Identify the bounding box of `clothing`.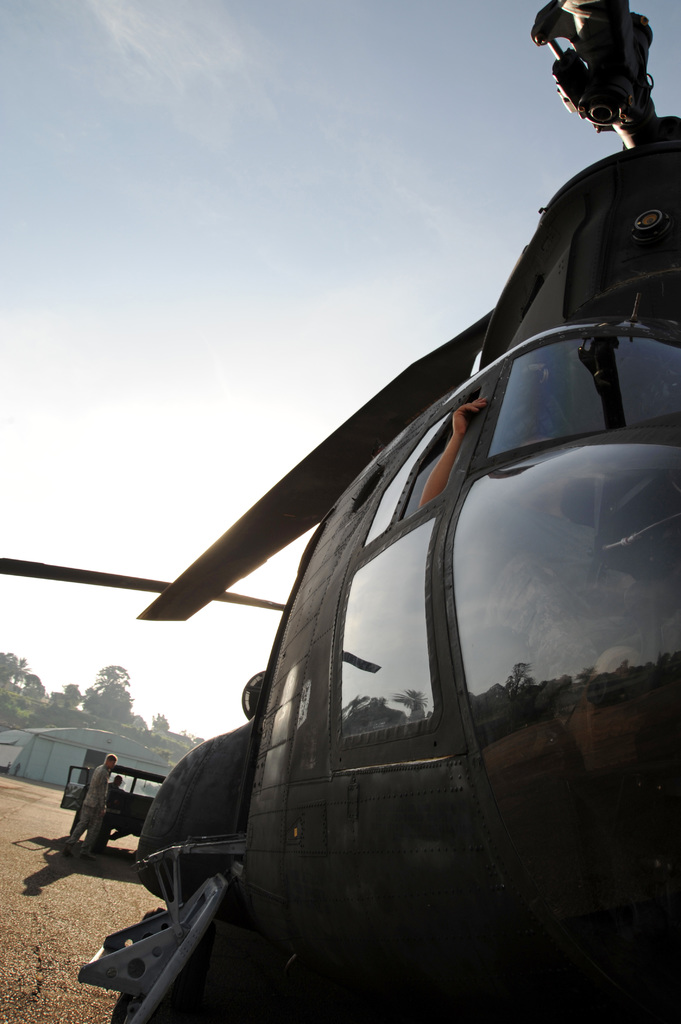
detection(65, 760, 108, 858).
